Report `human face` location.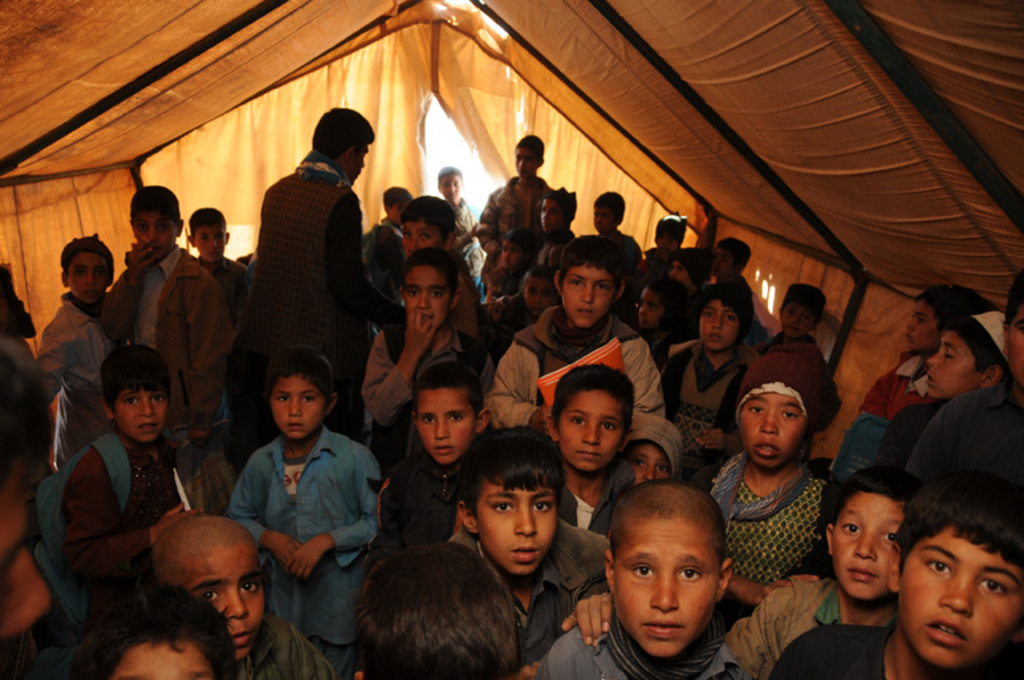
Report: Rect(923, 334, 988, 399).
